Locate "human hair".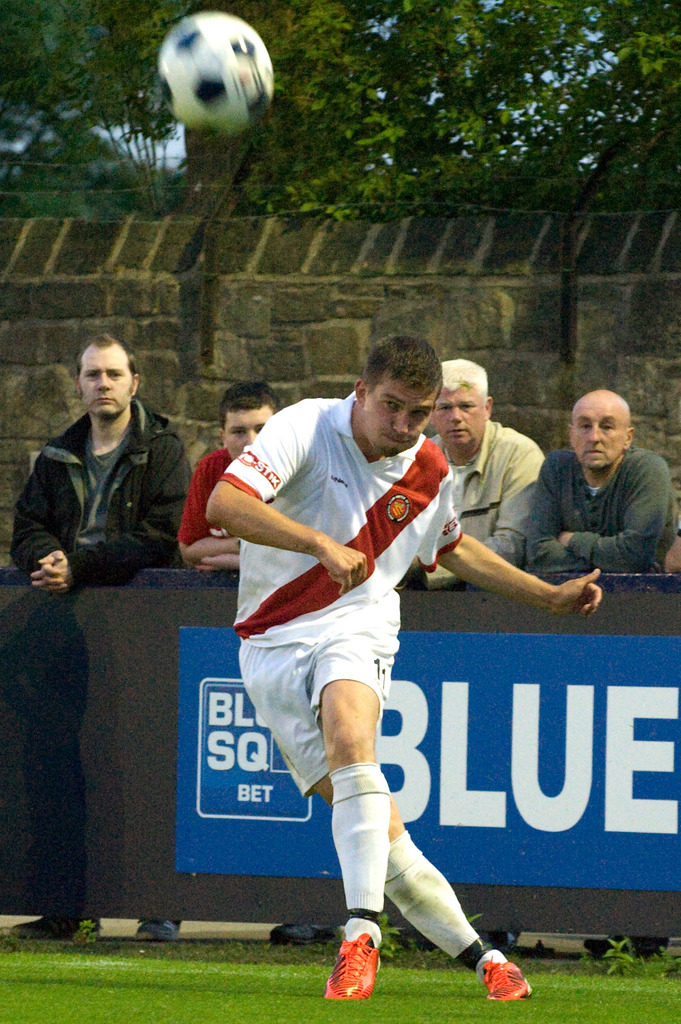
Bounding box: (left=76, top=330, right=137, bottom=402).
